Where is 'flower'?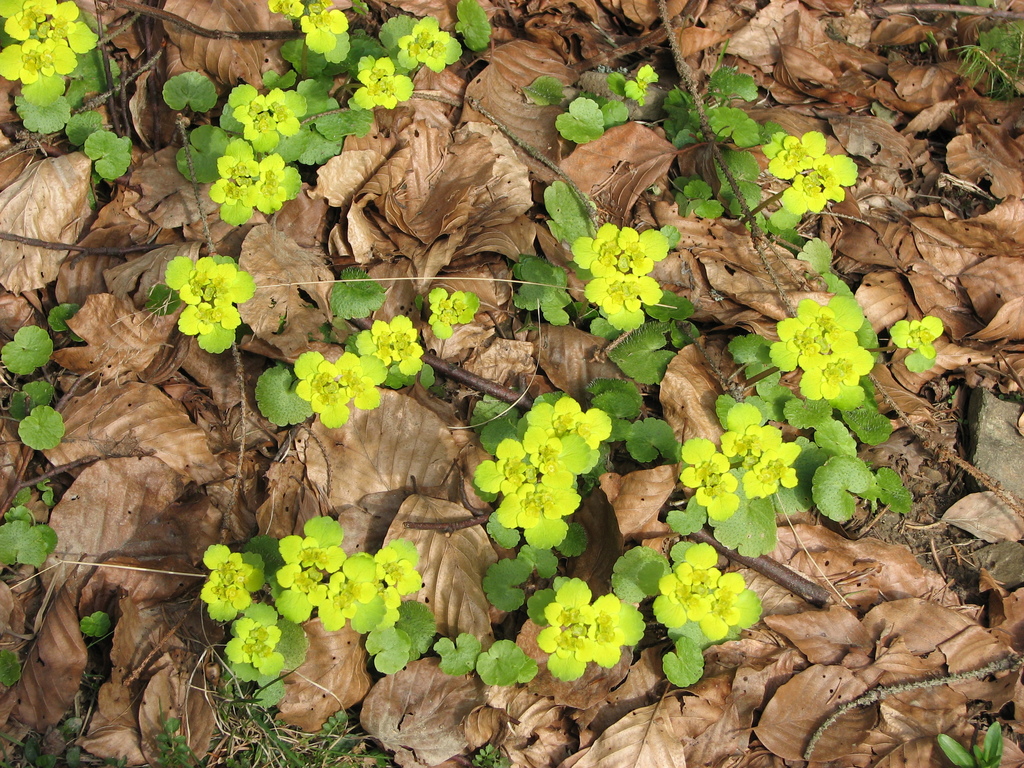
540,572,640,683.
